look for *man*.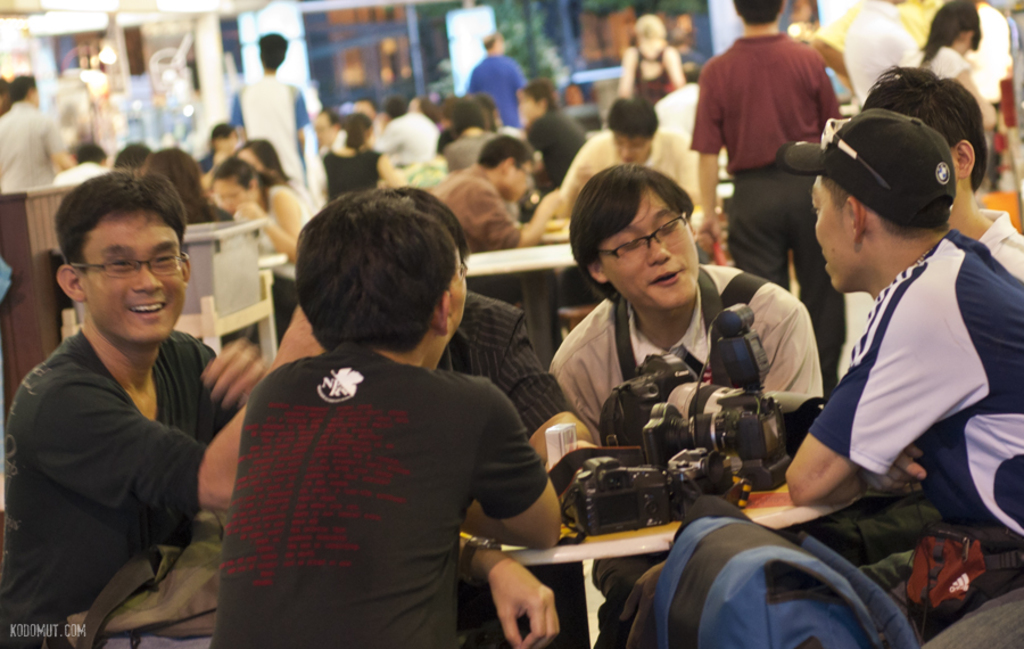
Found: [435, 140, 587, 250].
